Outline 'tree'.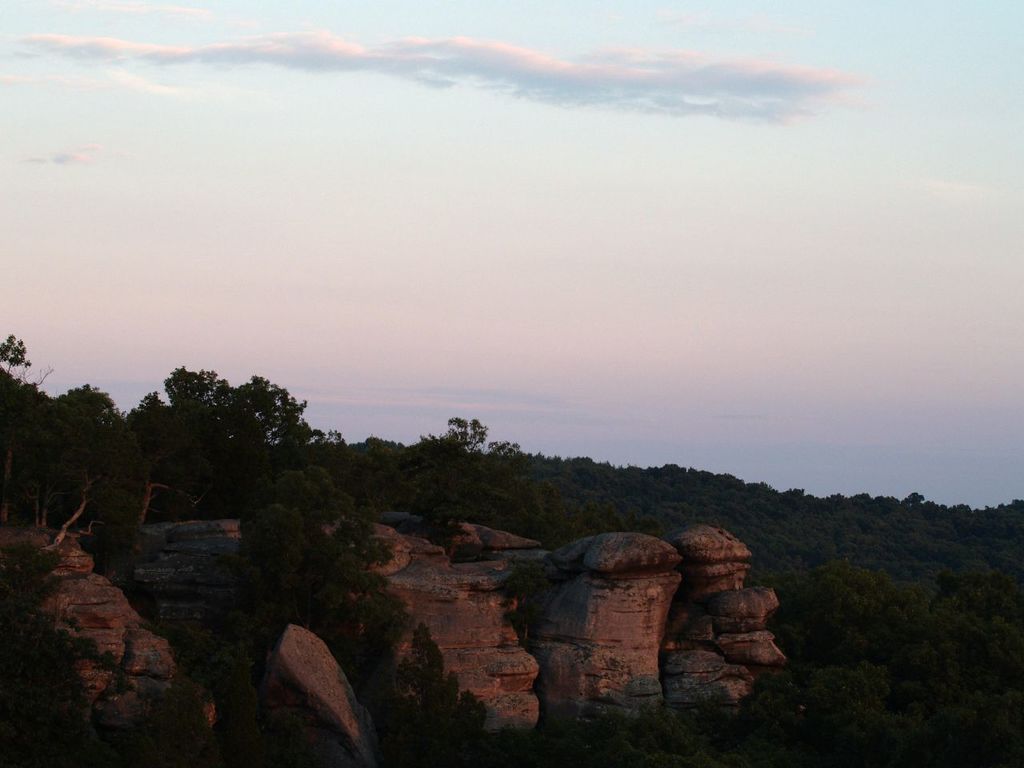
Outline: 482, 424, 538, 470.
